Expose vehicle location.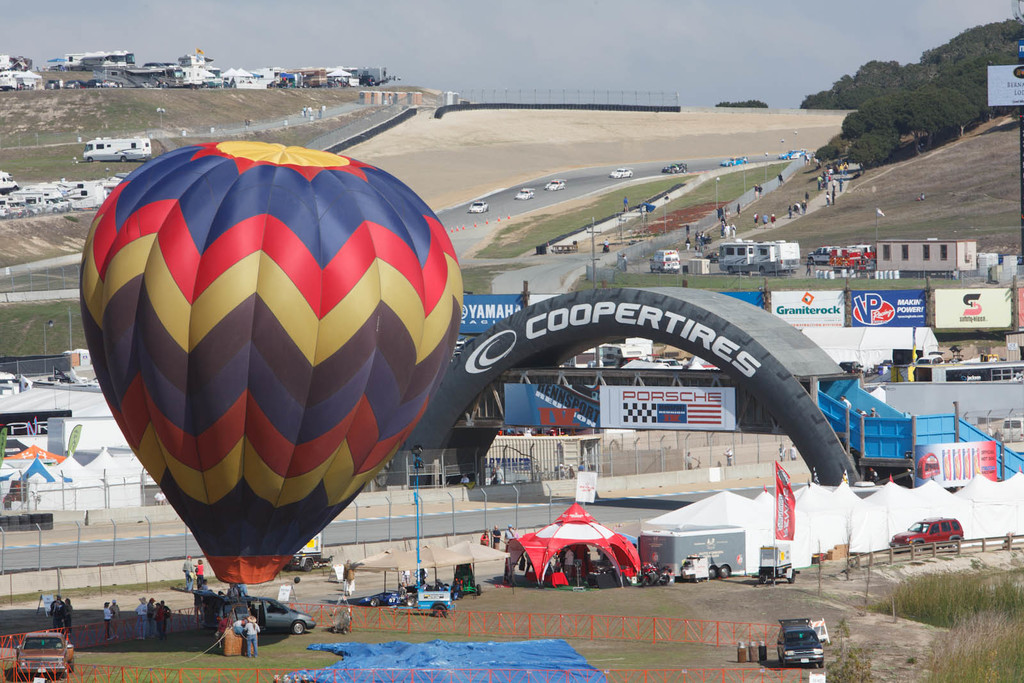
Exposed at 468,201,490,214.
